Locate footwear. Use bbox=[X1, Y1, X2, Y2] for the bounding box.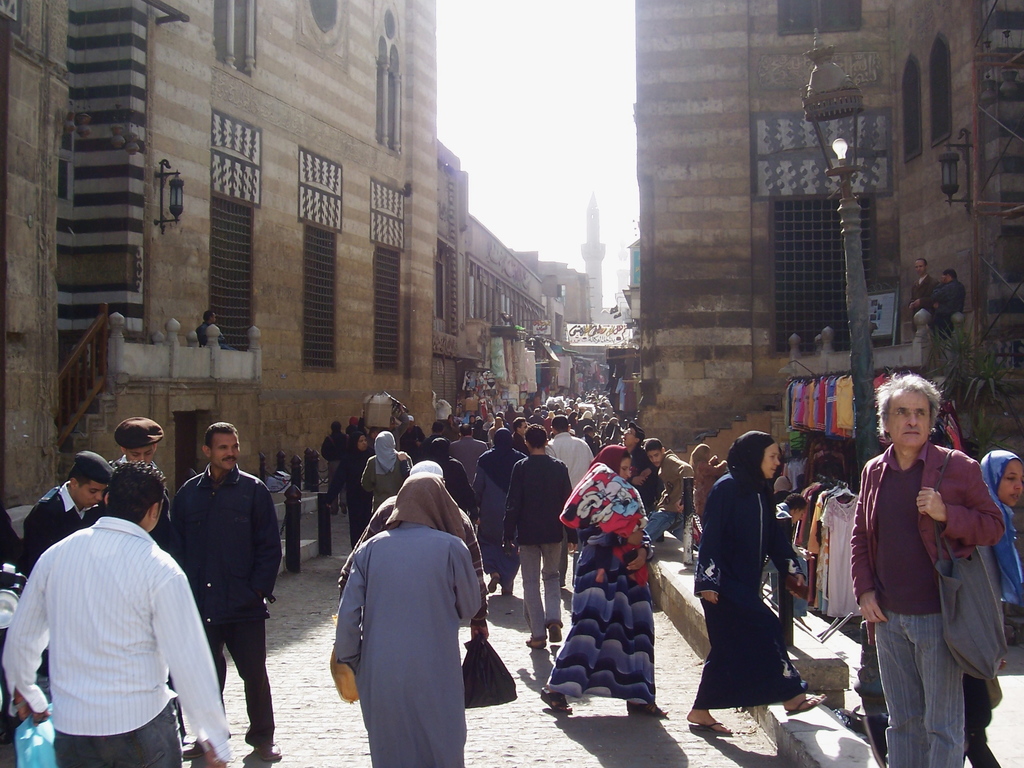
bbox=[525, 638, 547, 651].
